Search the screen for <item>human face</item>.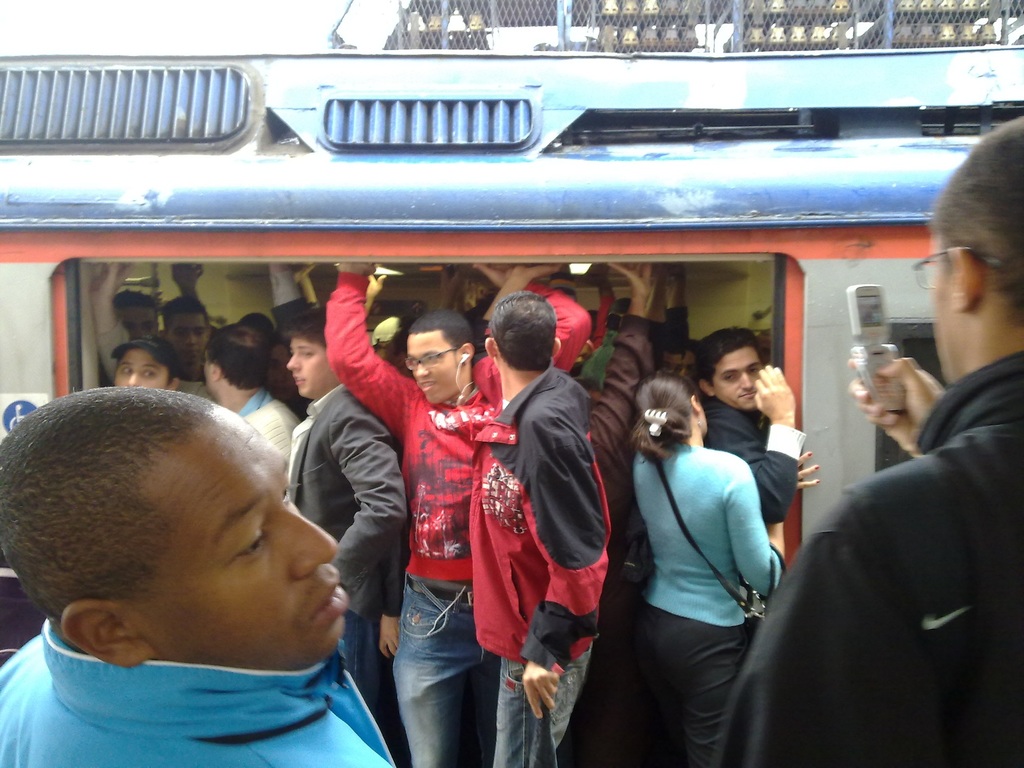
Found at [282,344,349,399].
